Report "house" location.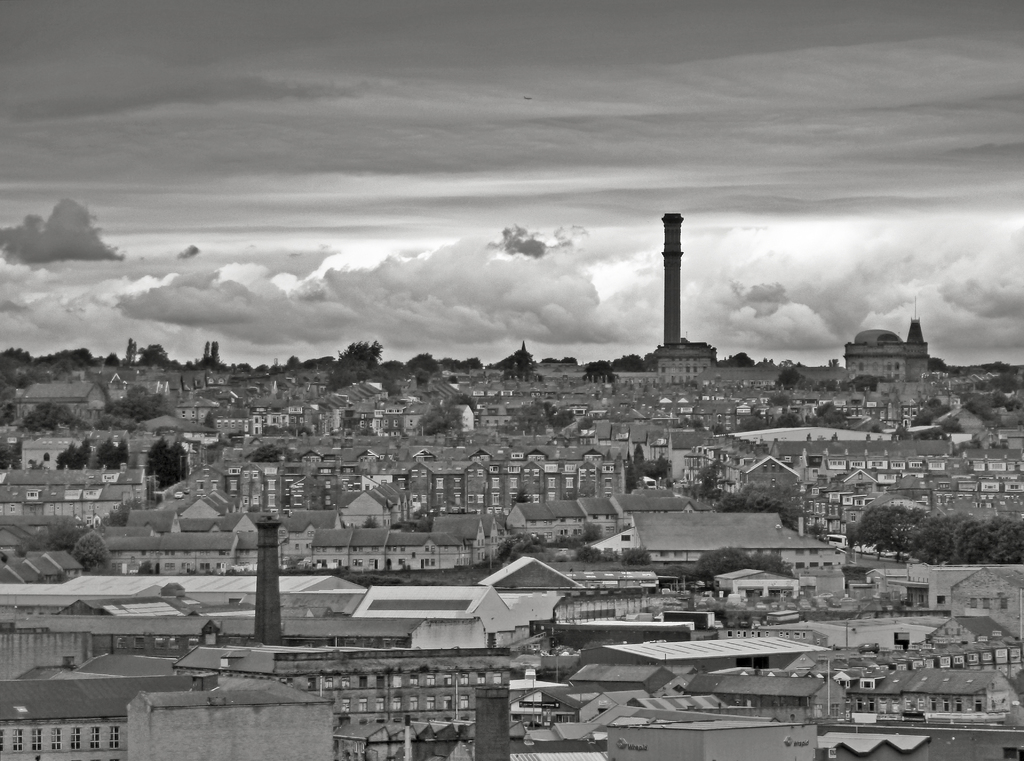
Report: l=401, t=443, r=489, b=511.
